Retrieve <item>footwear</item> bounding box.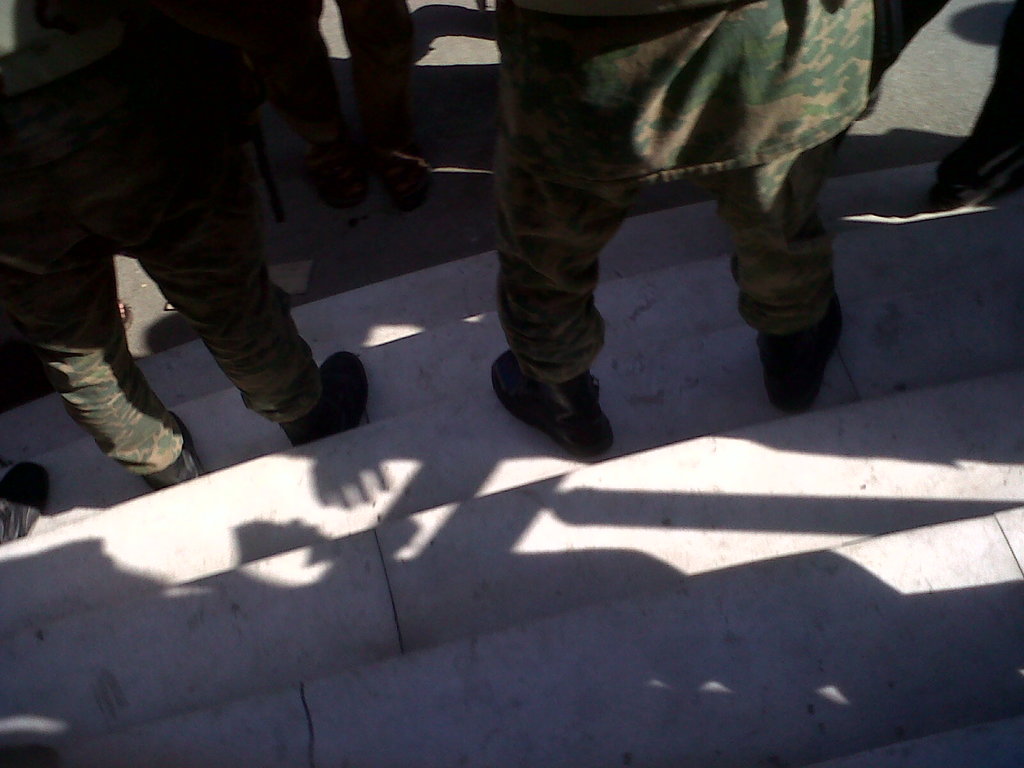
Bounding box: (x1=278, y1=352, x2=369, y2=447).
